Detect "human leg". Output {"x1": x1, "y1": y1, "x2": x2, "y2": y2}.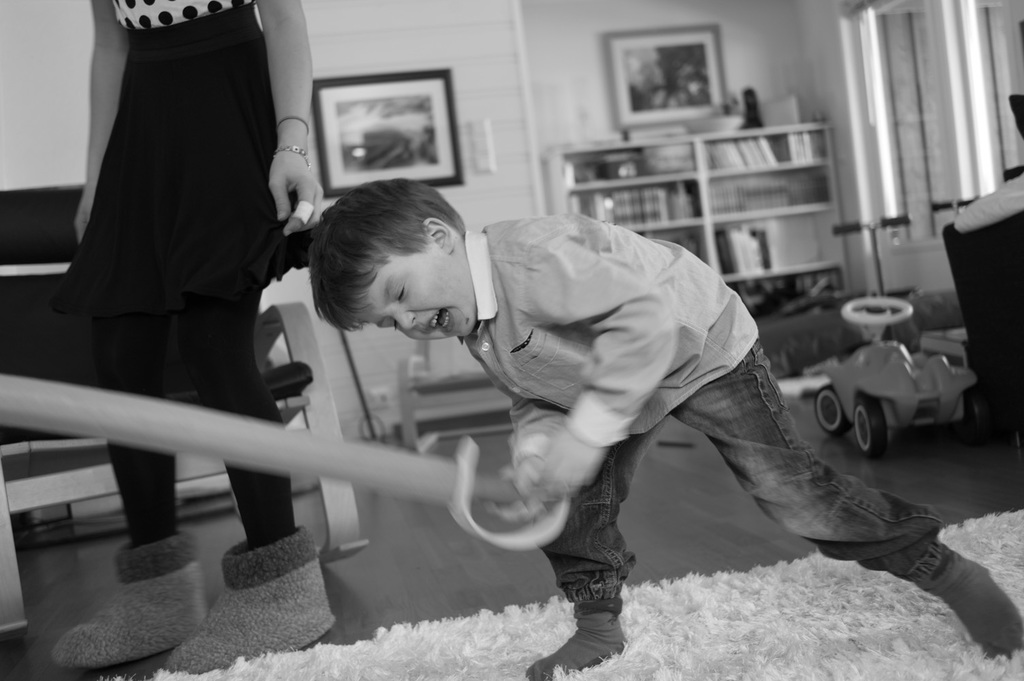
{"x1": 514, "y1": 422, "x2": 664, "y2": 666}.
